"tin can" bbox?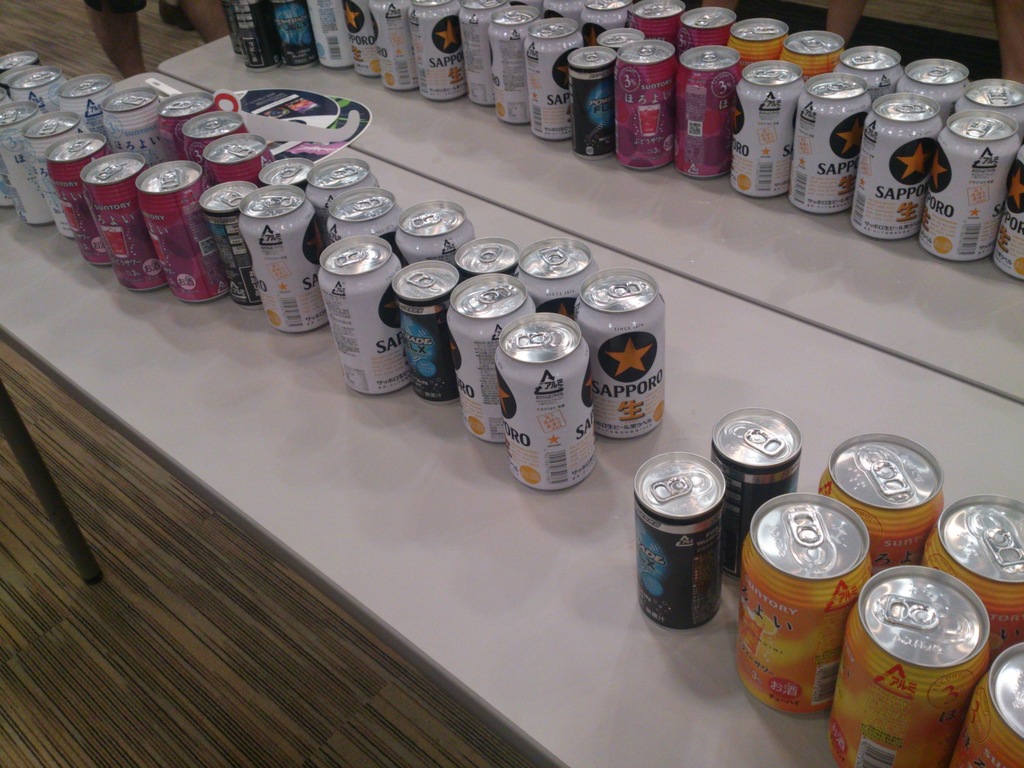
box(520, 12, 580, 141)
